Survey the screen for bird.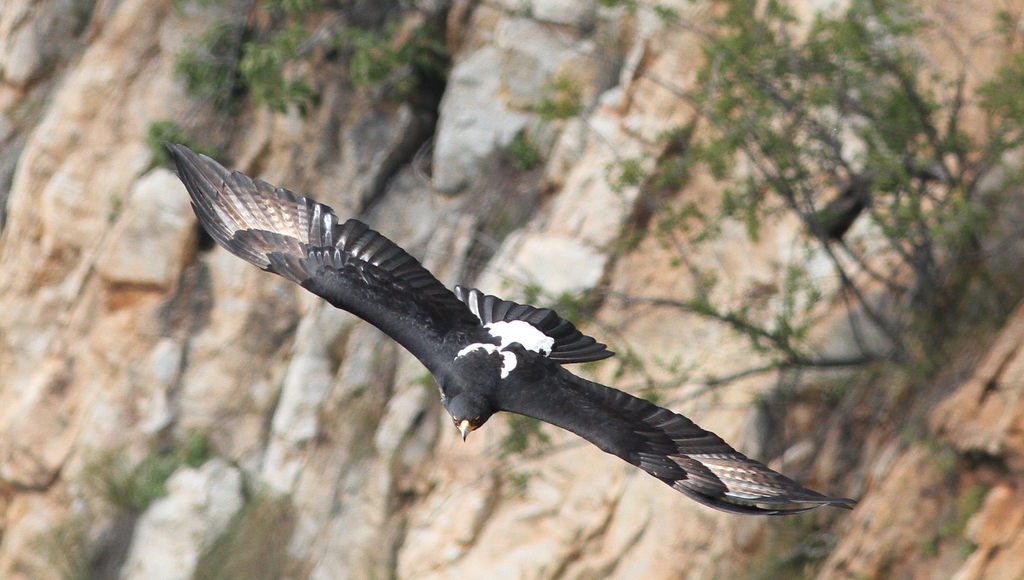
Survey found: (left=186, top=175, right=820, bottom=485).
